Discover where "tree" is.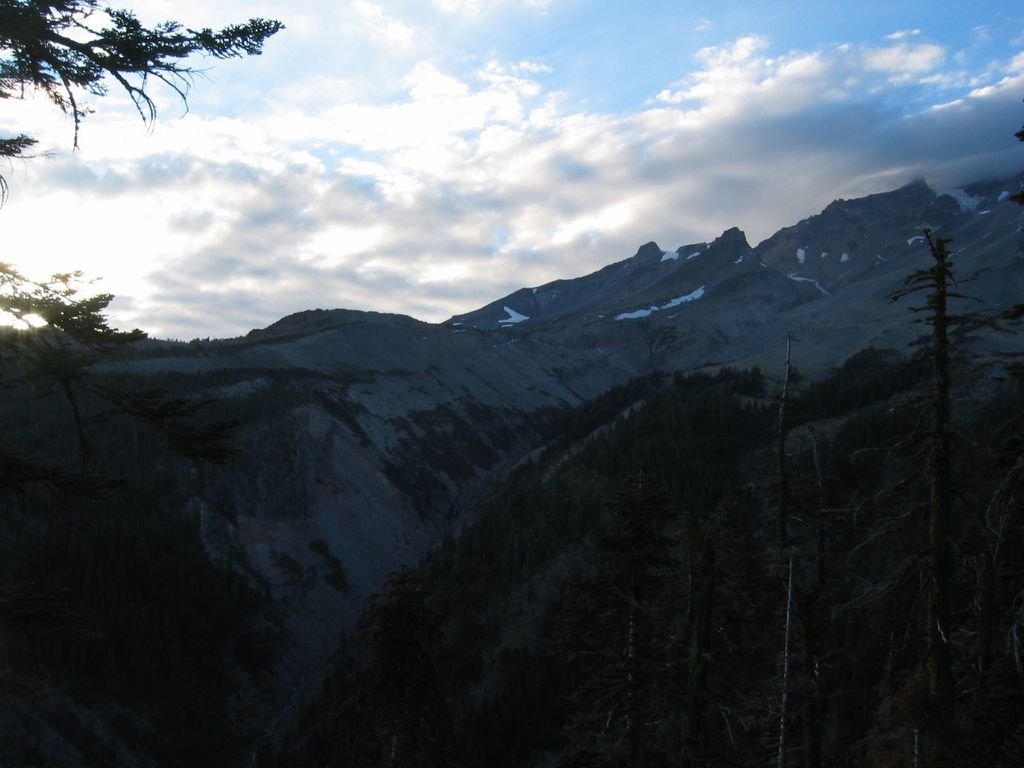
Discovered at 718 316 852 767.
